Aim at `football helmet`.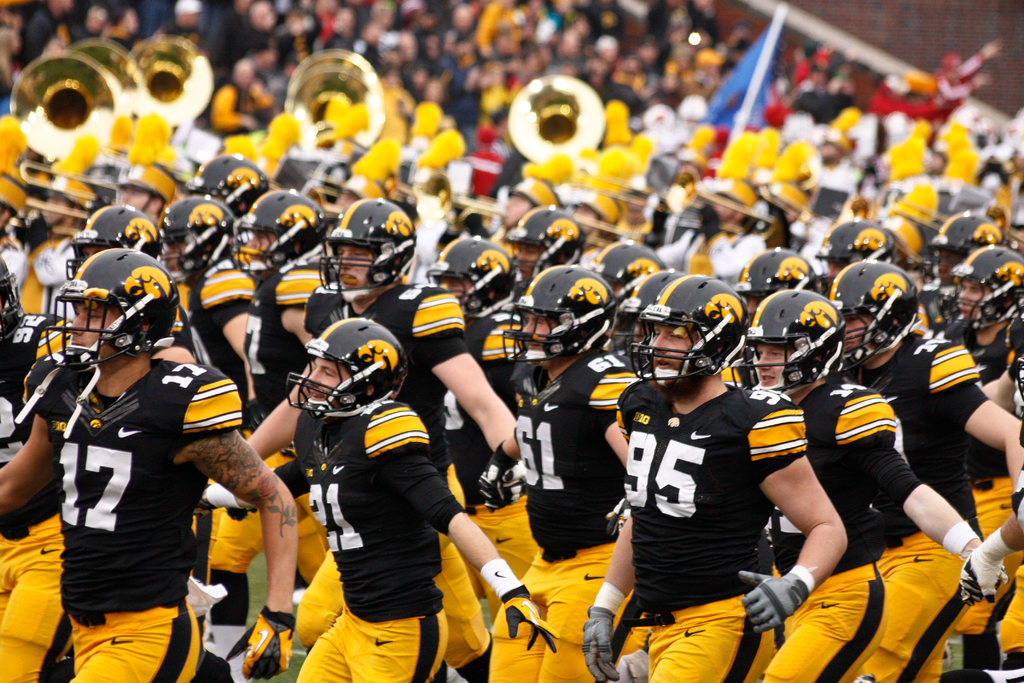
Aimed at box(273, 314, 397, 427).
